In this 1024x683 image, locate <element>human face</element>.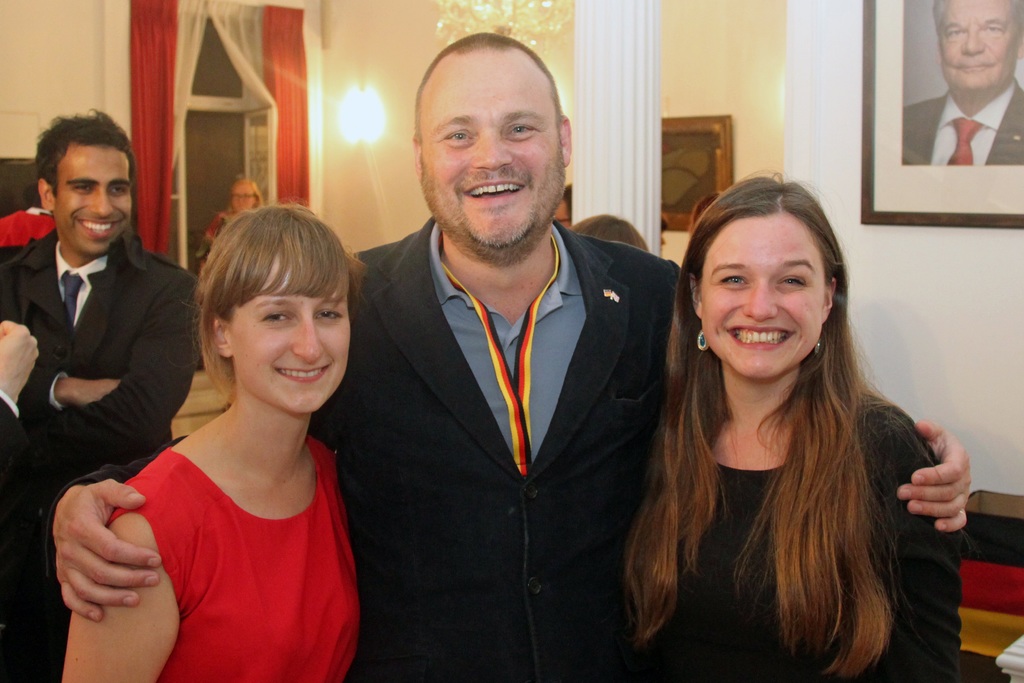
Bounding box: box=[234, 183, 257, 211].
